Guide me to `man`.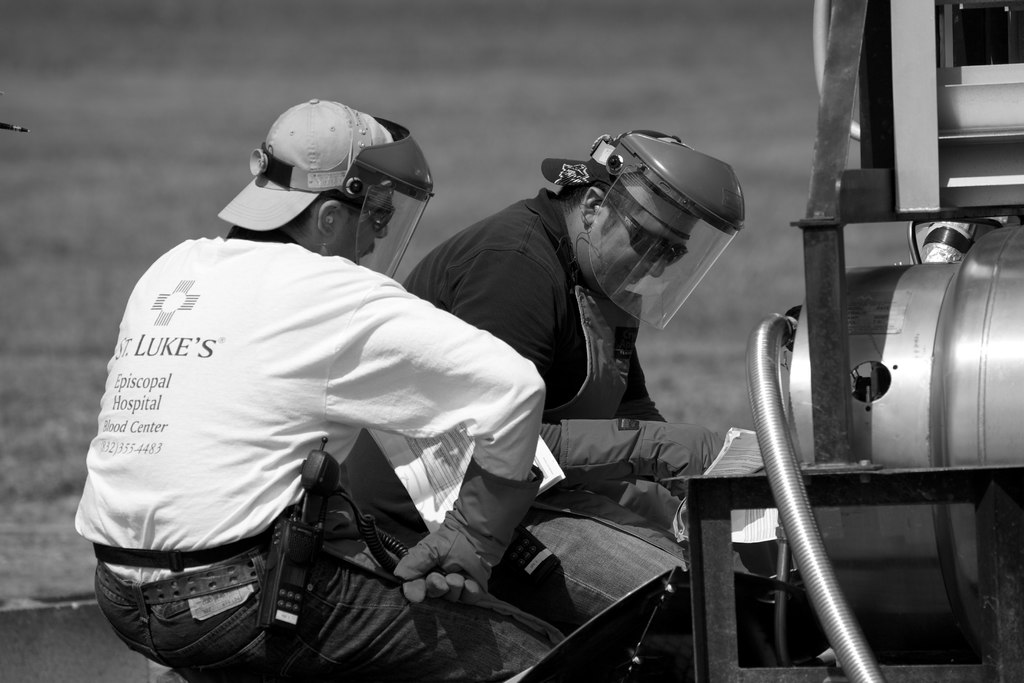
Guidance: x1=388 y1=136 x2=764 y2=567.
